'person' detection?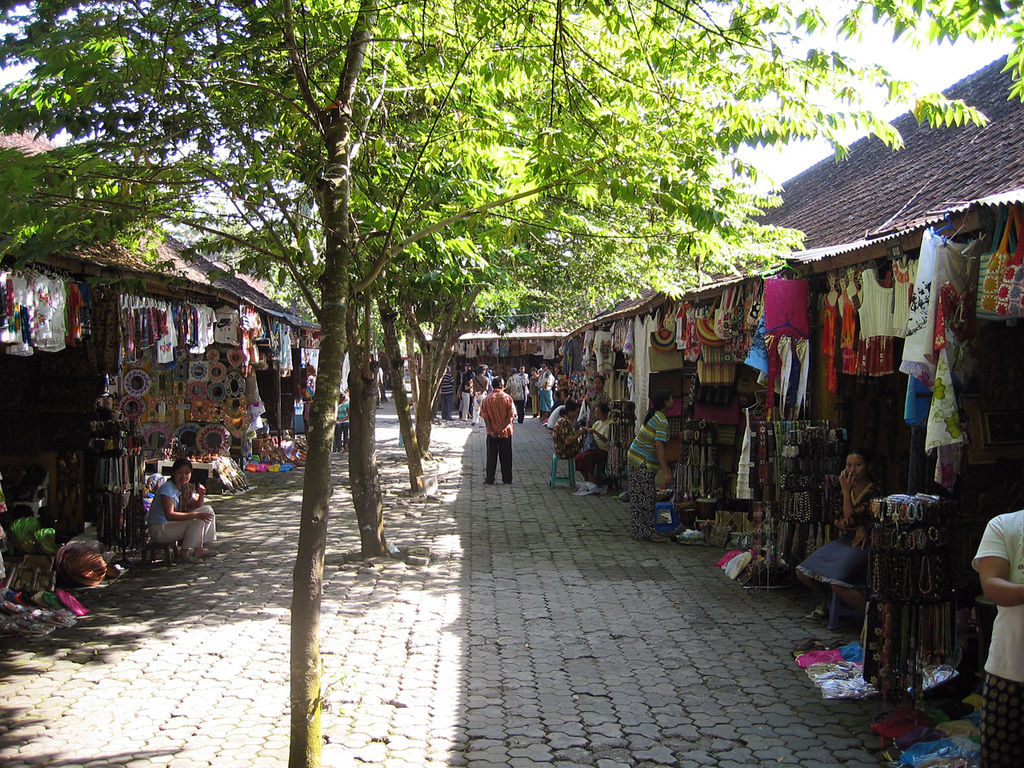
(623,390,675,541)
